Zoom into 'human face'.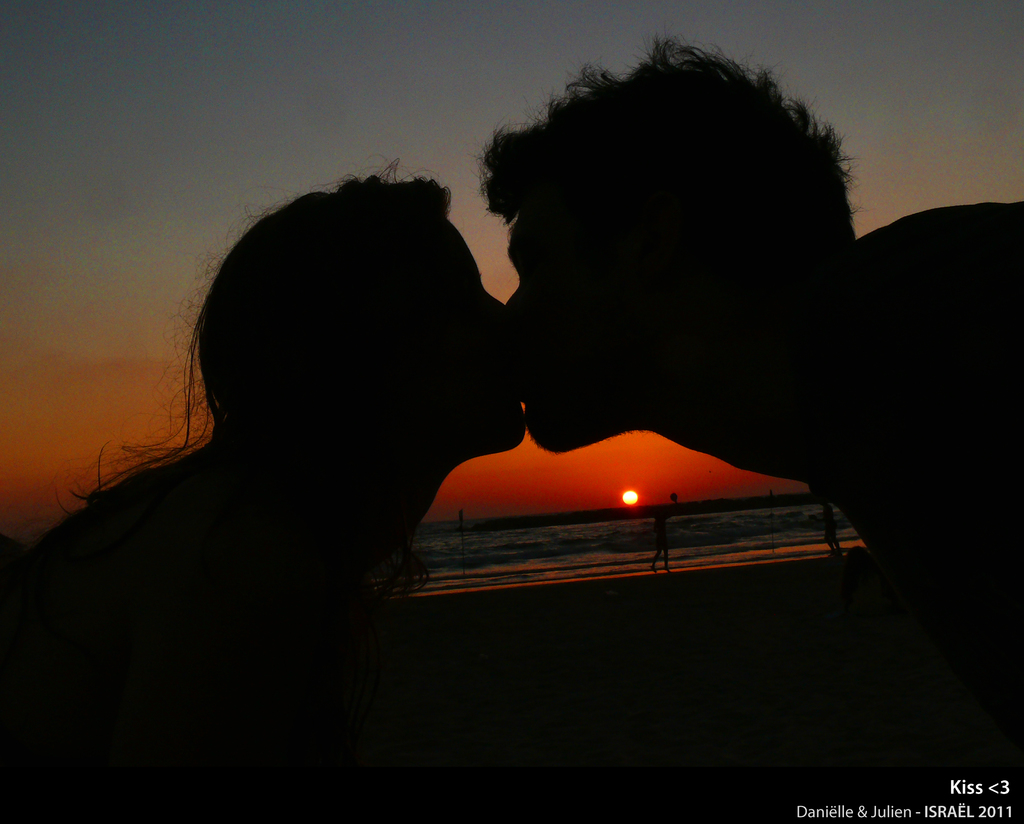
Zoom target: x1=506, y1=215, x2=625, y2=449.
